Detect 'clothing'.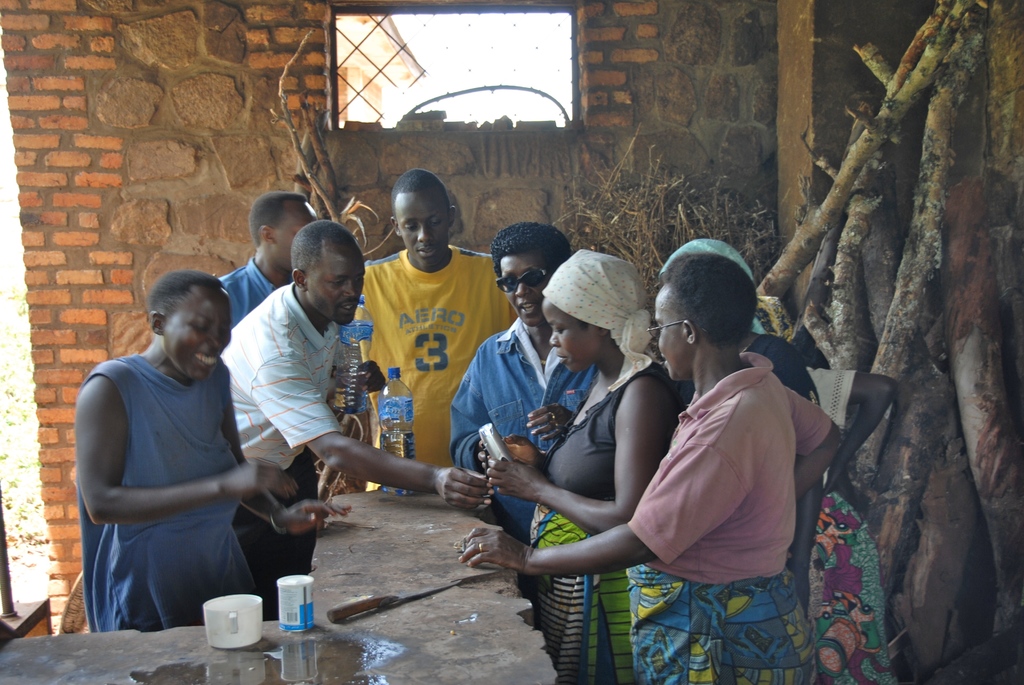
Detected at select_region(595, 289, 838, 678).
